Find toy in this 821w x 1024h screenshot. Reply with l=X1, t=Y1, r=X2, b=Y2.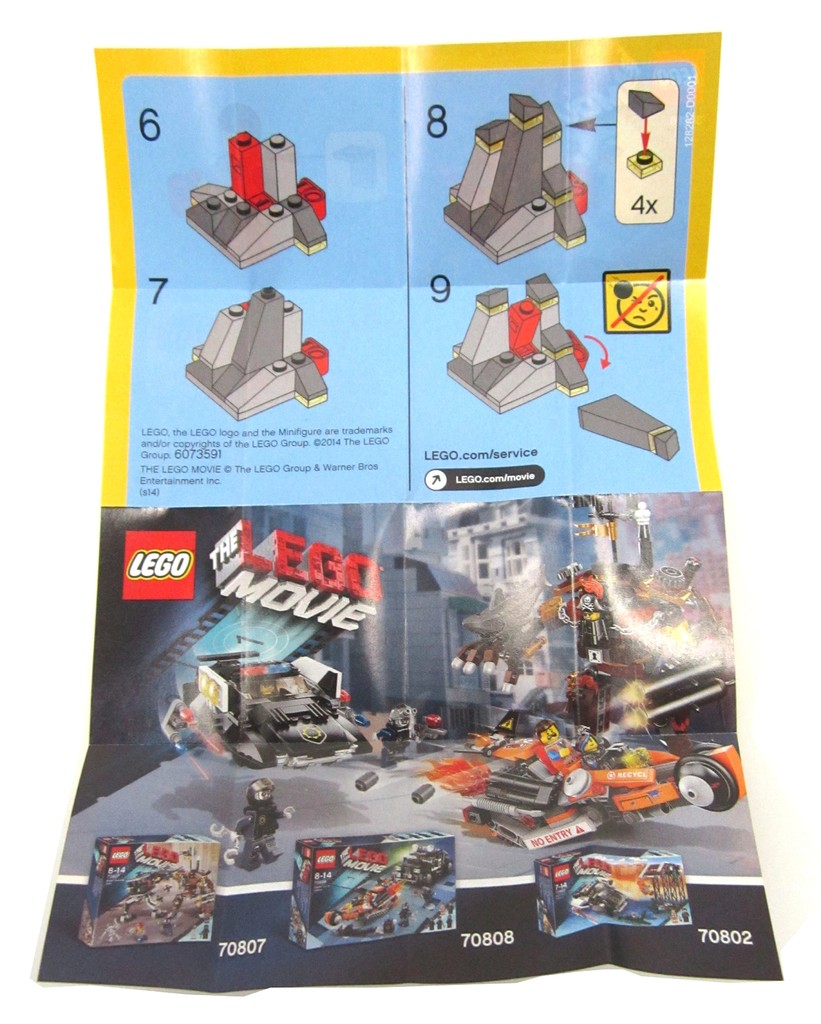
l=198, t=922, r=212, b=939.
